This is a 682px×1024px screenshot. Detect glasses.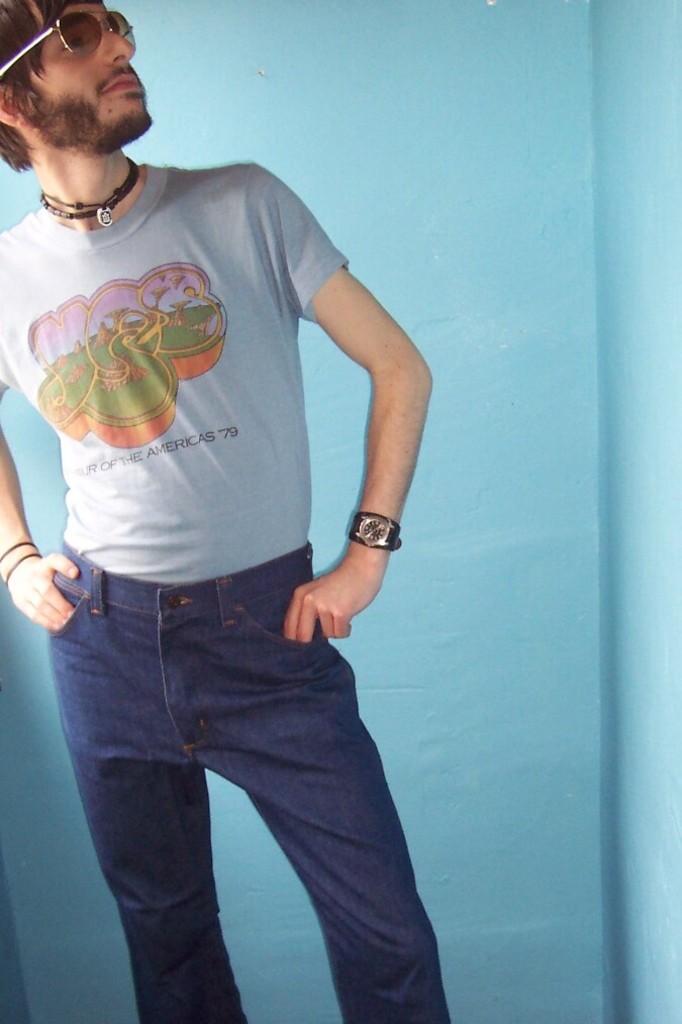
BBox(0, 5, 134, 79).
